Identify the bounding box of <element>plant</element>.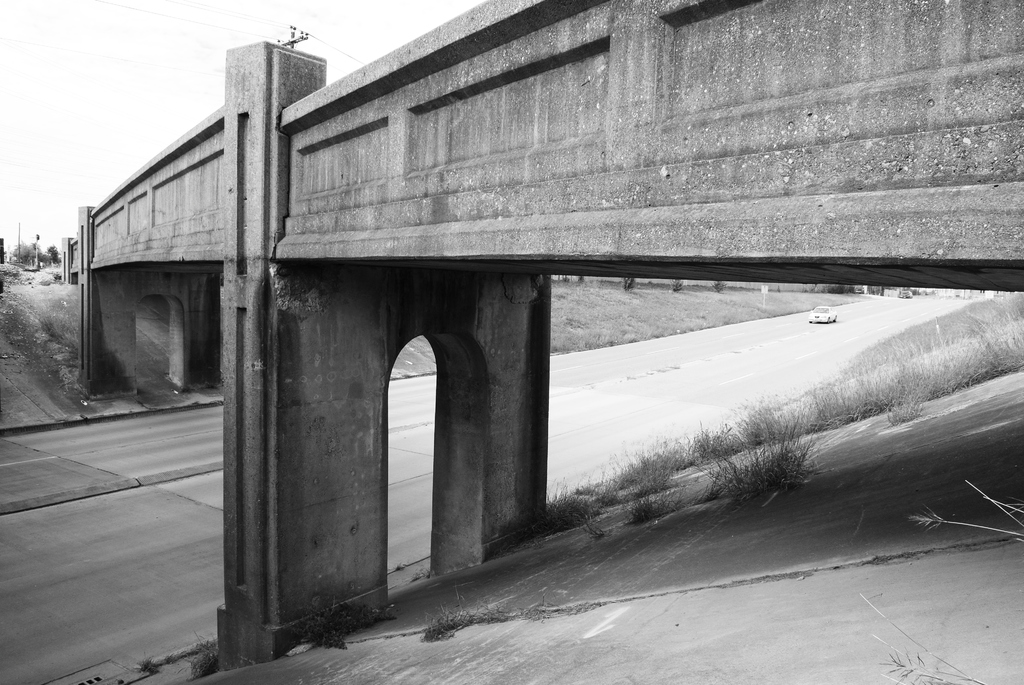
x1=680 y1=425 x2=737 y2=466.
